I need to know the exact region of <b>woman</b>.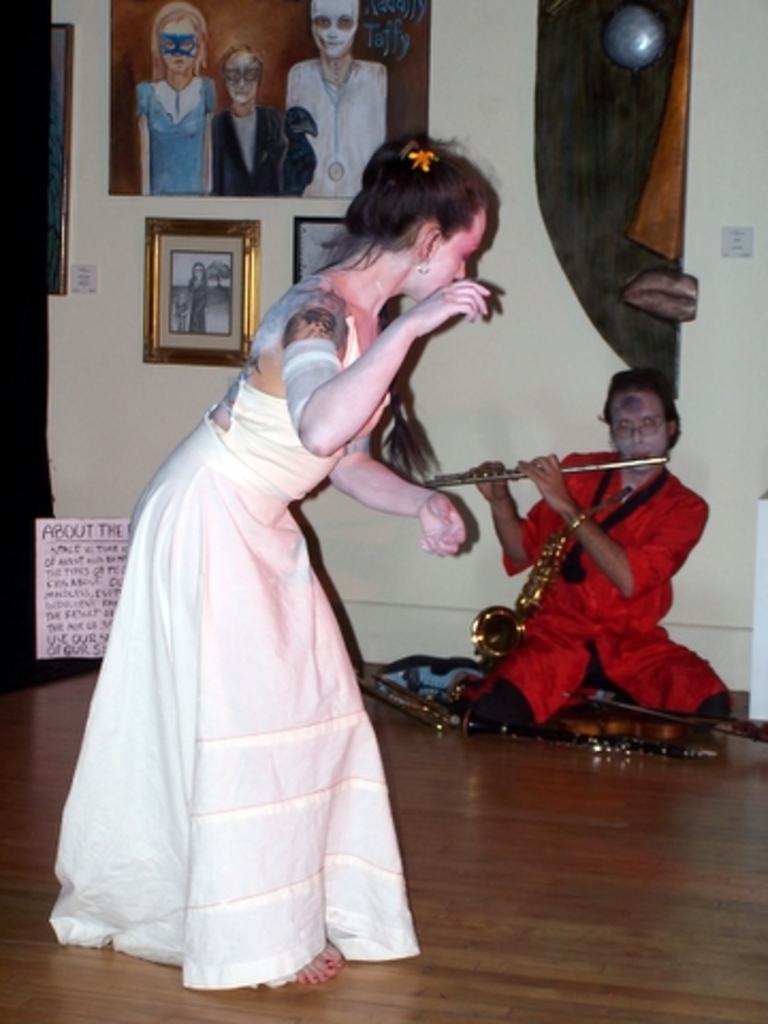
Region: 60, 171, 463, 962.
